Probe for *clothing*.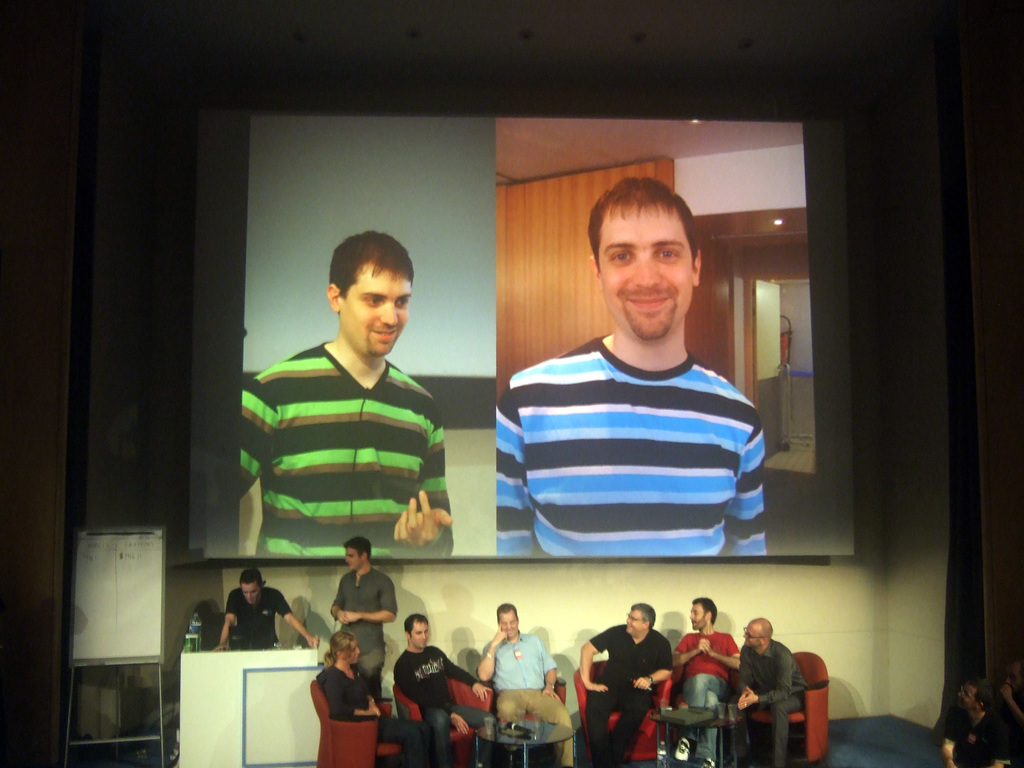
Probe result: l=236, t=338, r=456, b=557.
